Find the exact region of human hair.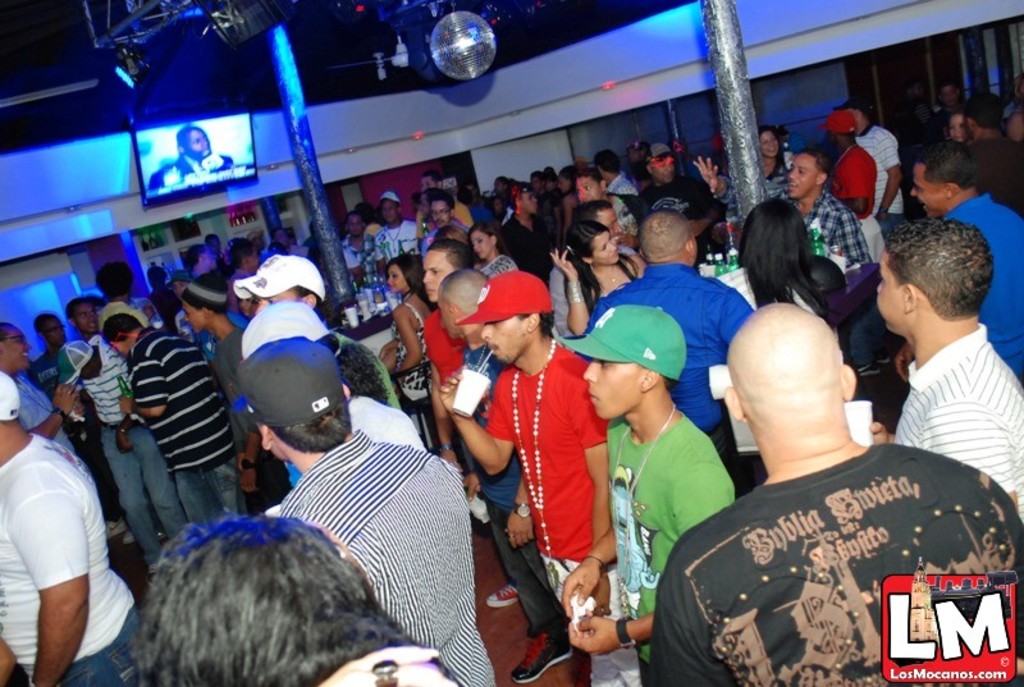
Exact region: [735,197,836,325].
